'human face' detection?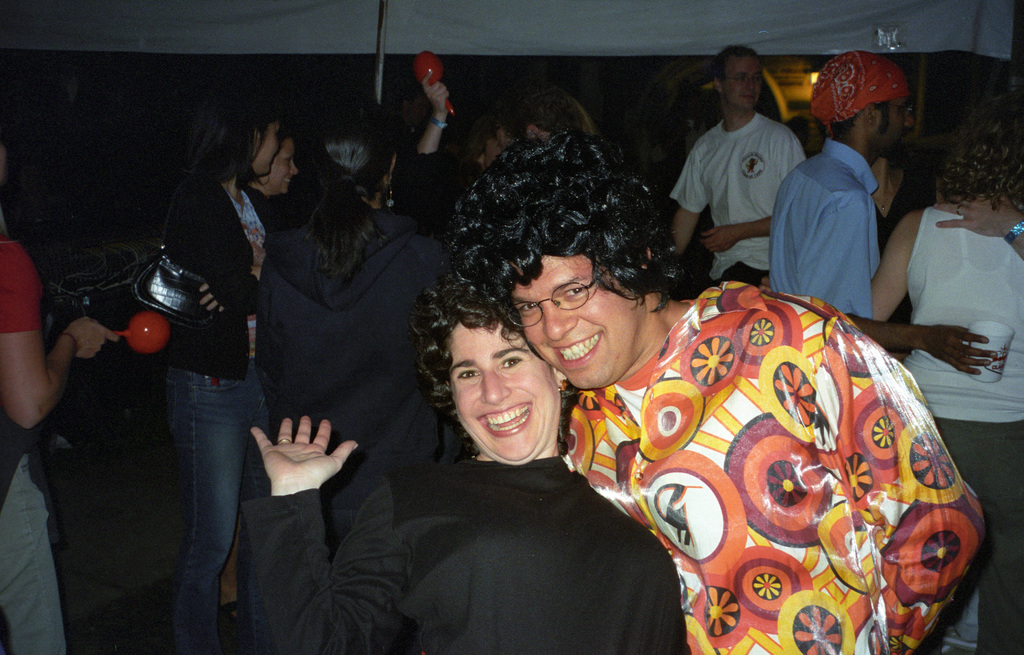
locate(266, 143, 299, 195)
